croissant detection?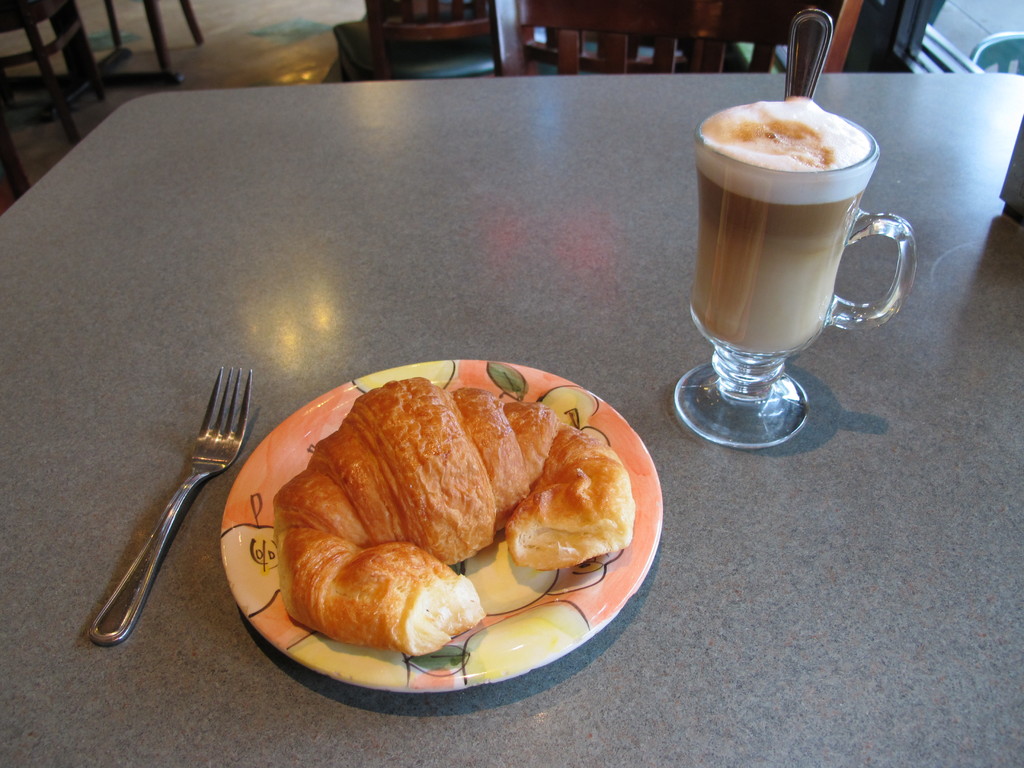
Rect(268, 387, 638, 662)
